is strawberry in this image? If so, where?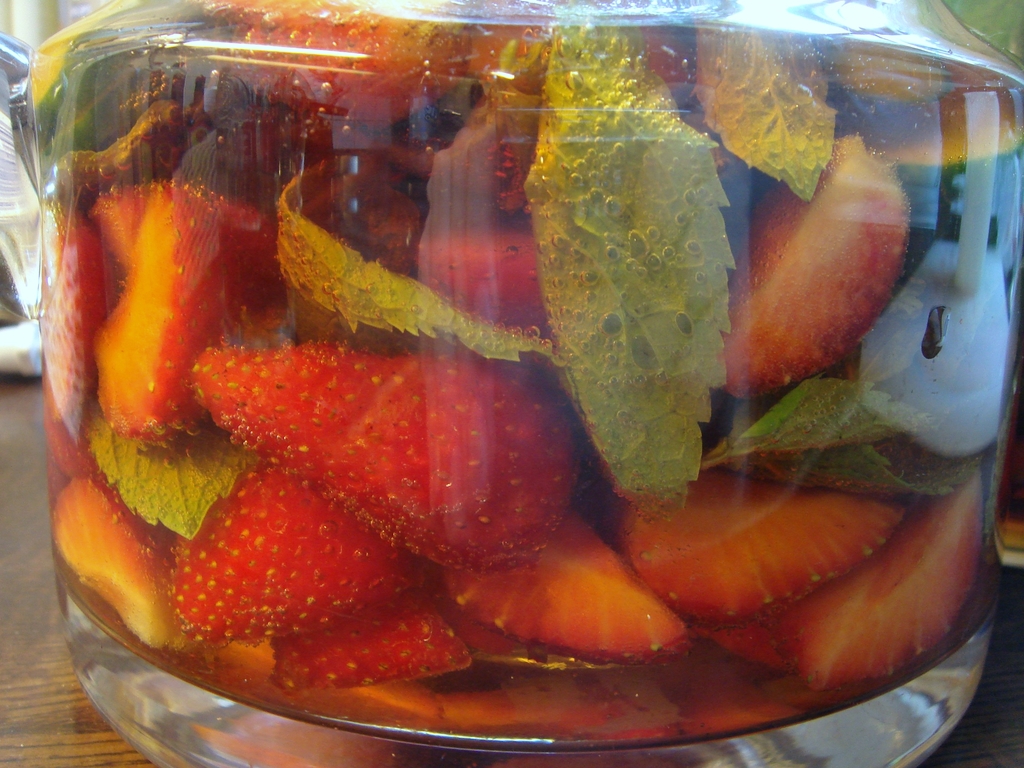
Yes, at (left=151, top=464, right=396, bottom=659).
